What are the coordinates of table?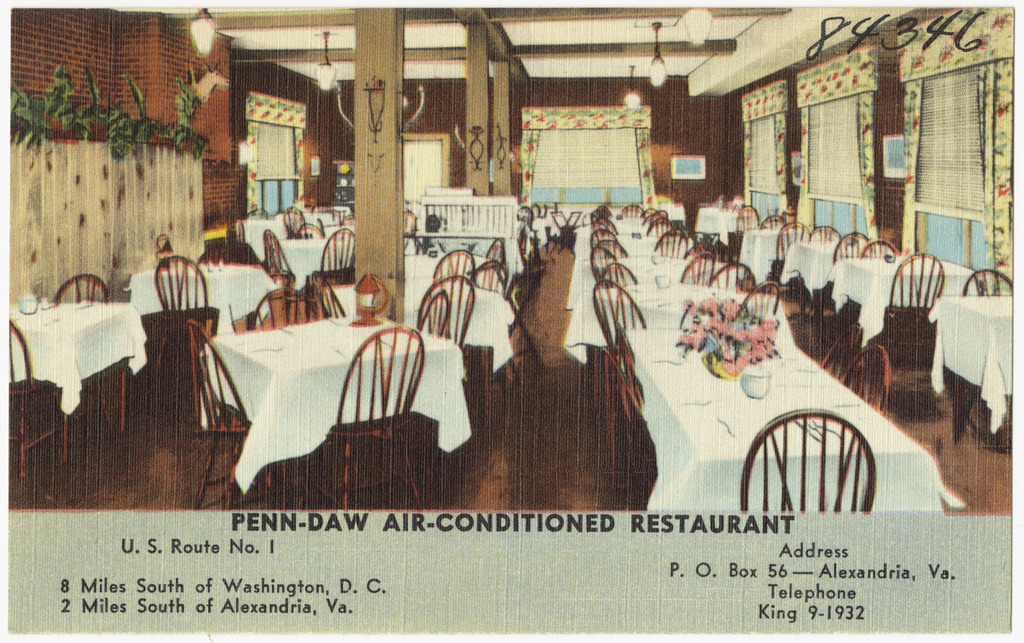
bbox=(565, 268, 793, 404).
